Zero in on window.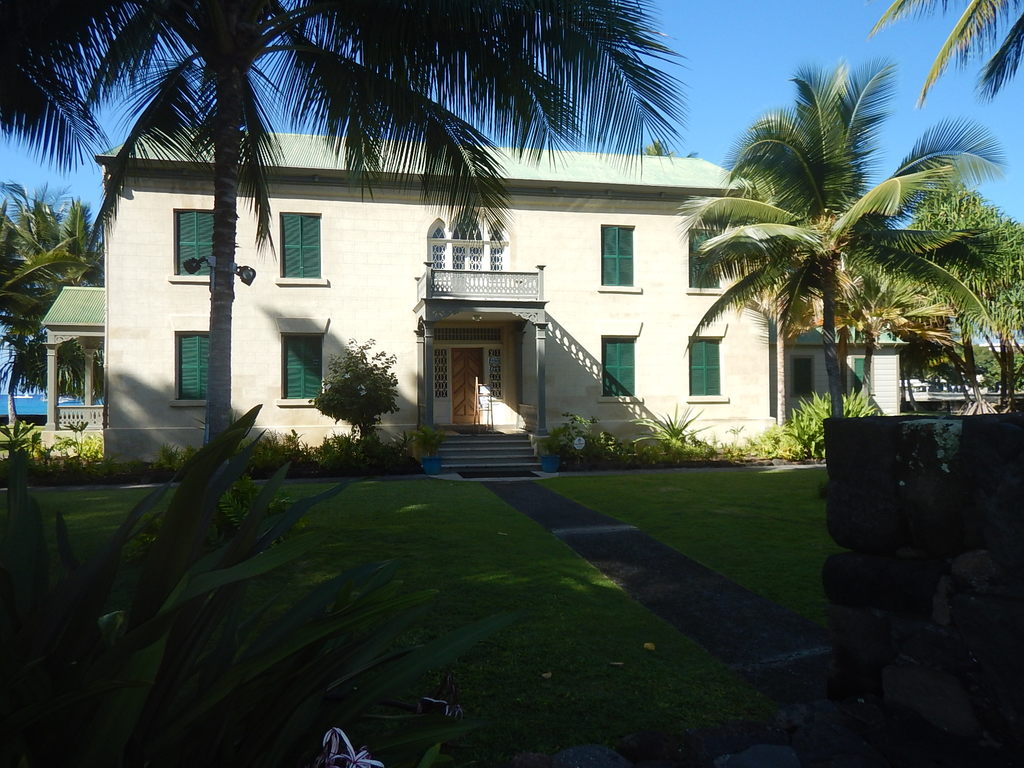
Zeroed in: <region>686, 230, 722, 287</region>.
